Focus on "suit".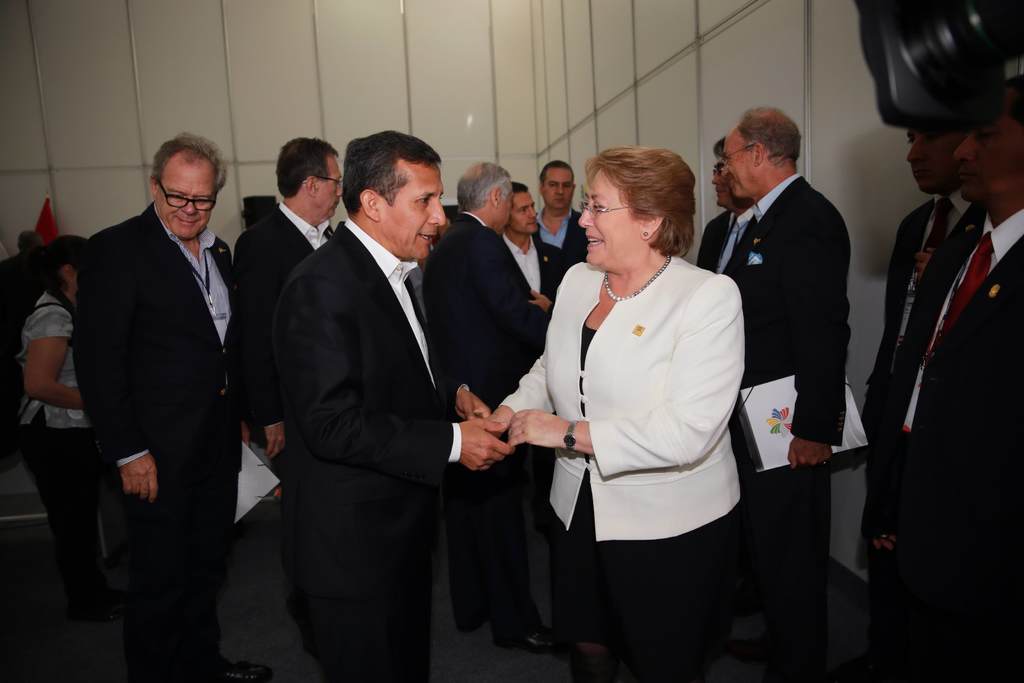
Focused at box=[721, 169, 850, 682].
